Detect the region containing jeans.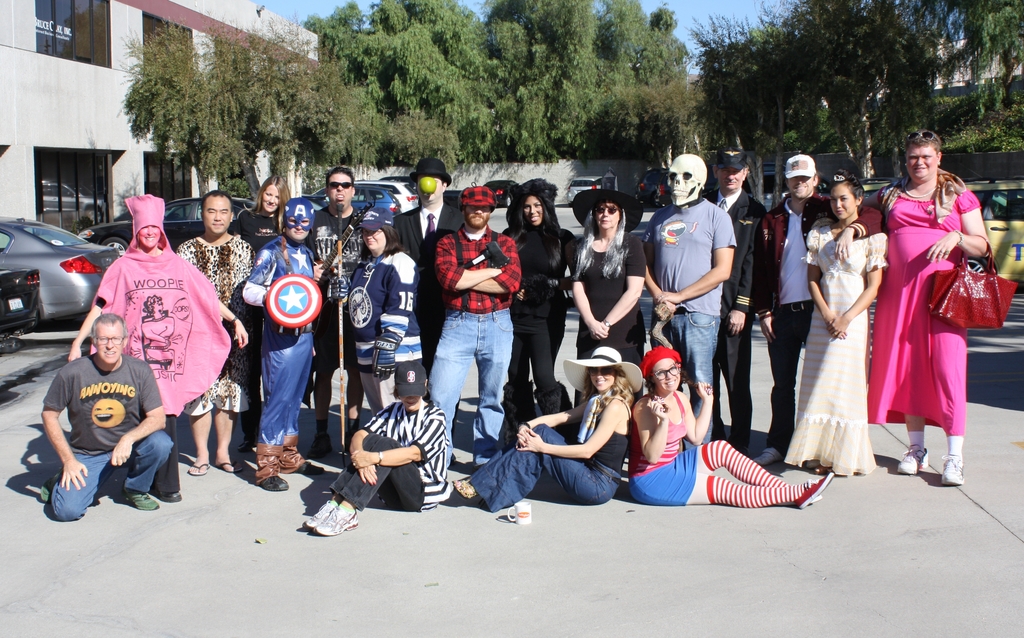
detection(428, 291, 518, 463).
